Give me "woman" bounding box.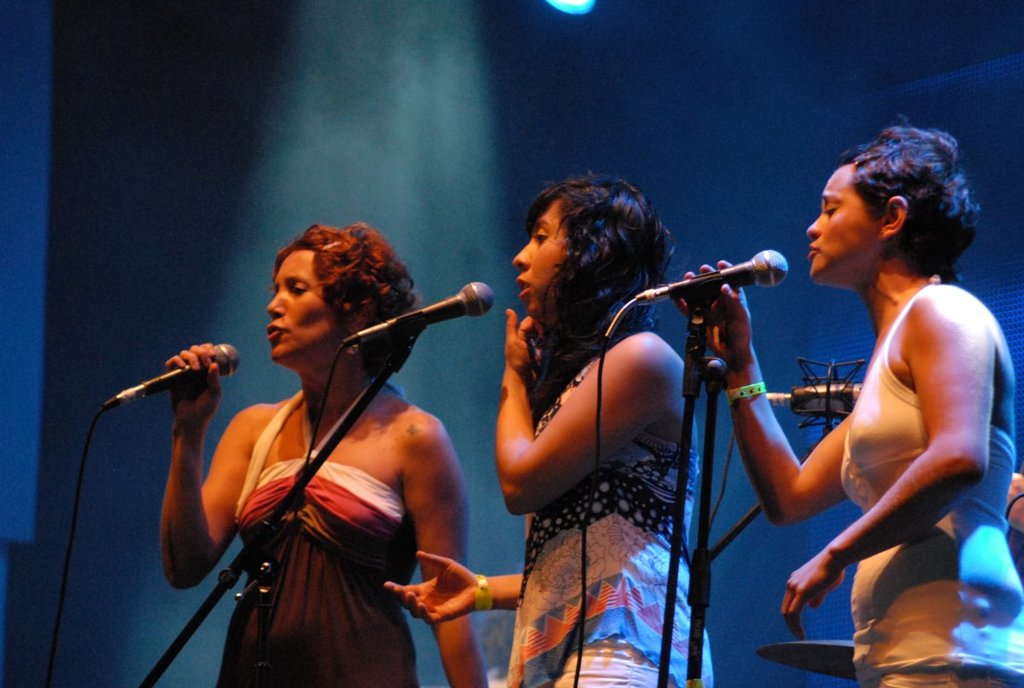
pyautogui.locateOnScreen(158, 219, 487, 687).
